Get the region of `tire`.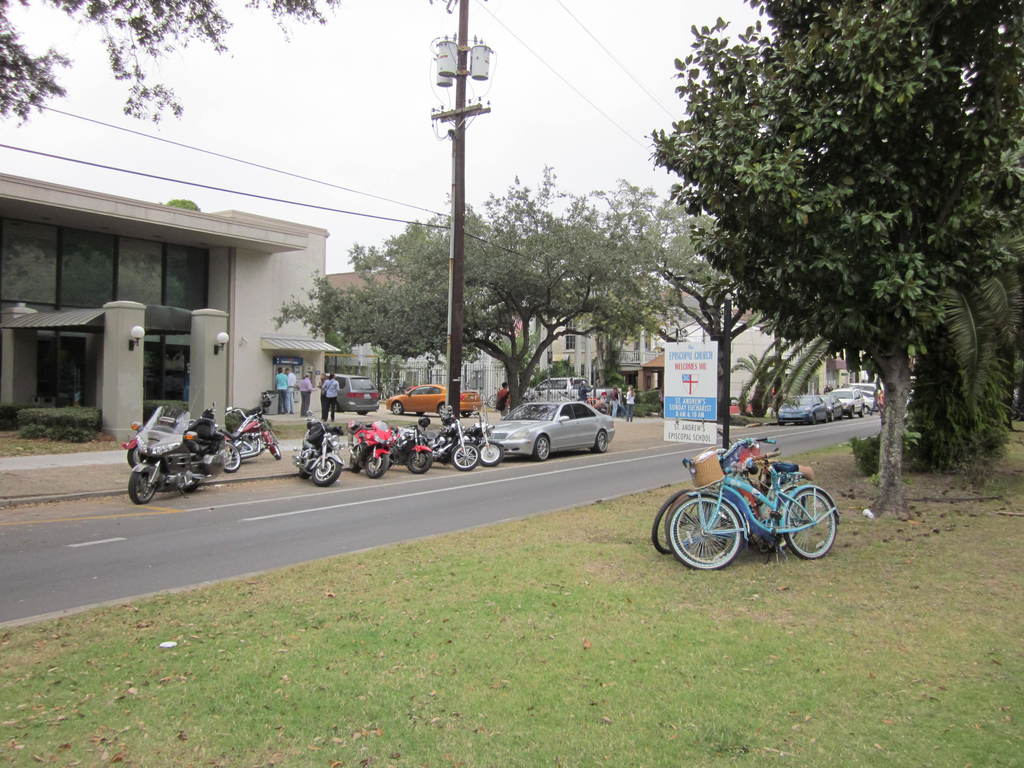
x1=534, y1=437, x2=552, y2=461.
